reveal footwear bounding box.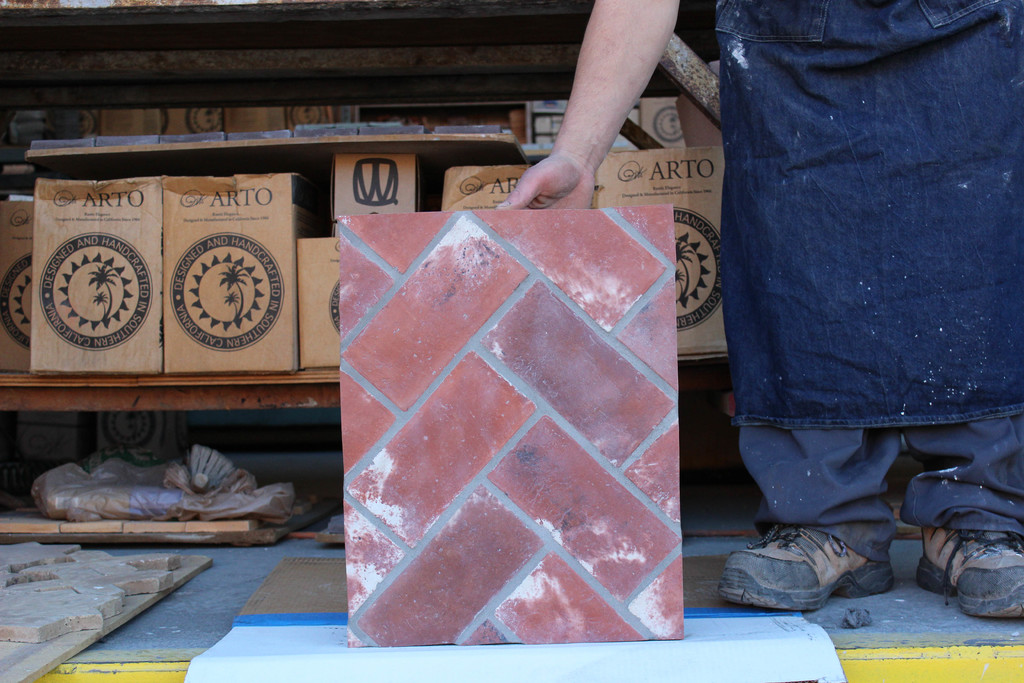
Revealed: left=714, top=522, right=899, bottom=613.
